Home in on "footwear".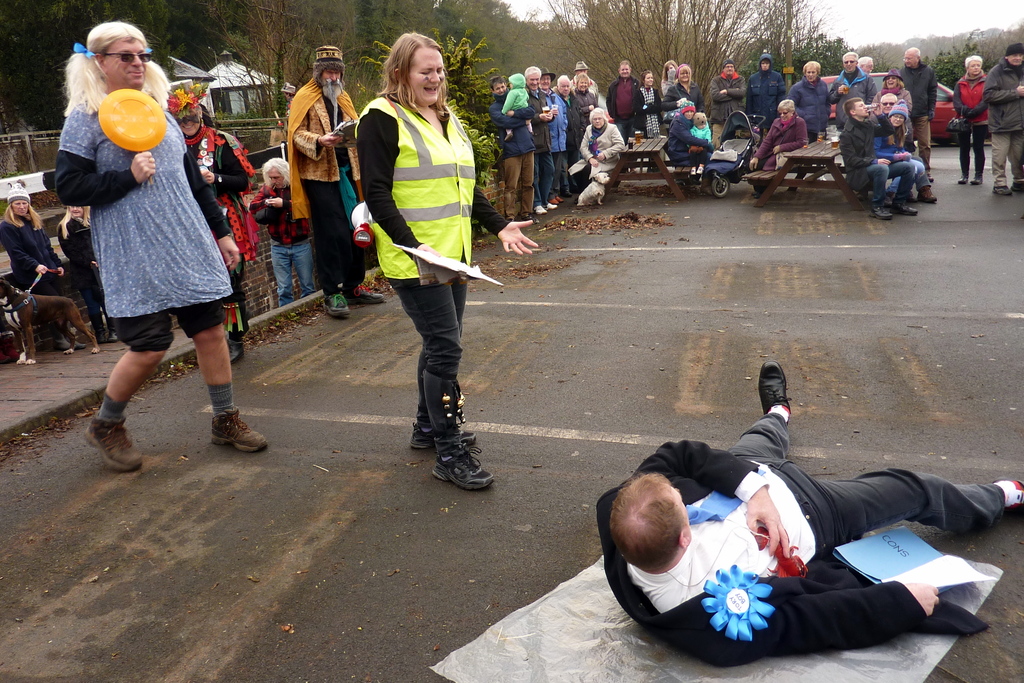
Homed in at (868, 200, 890, 220).
